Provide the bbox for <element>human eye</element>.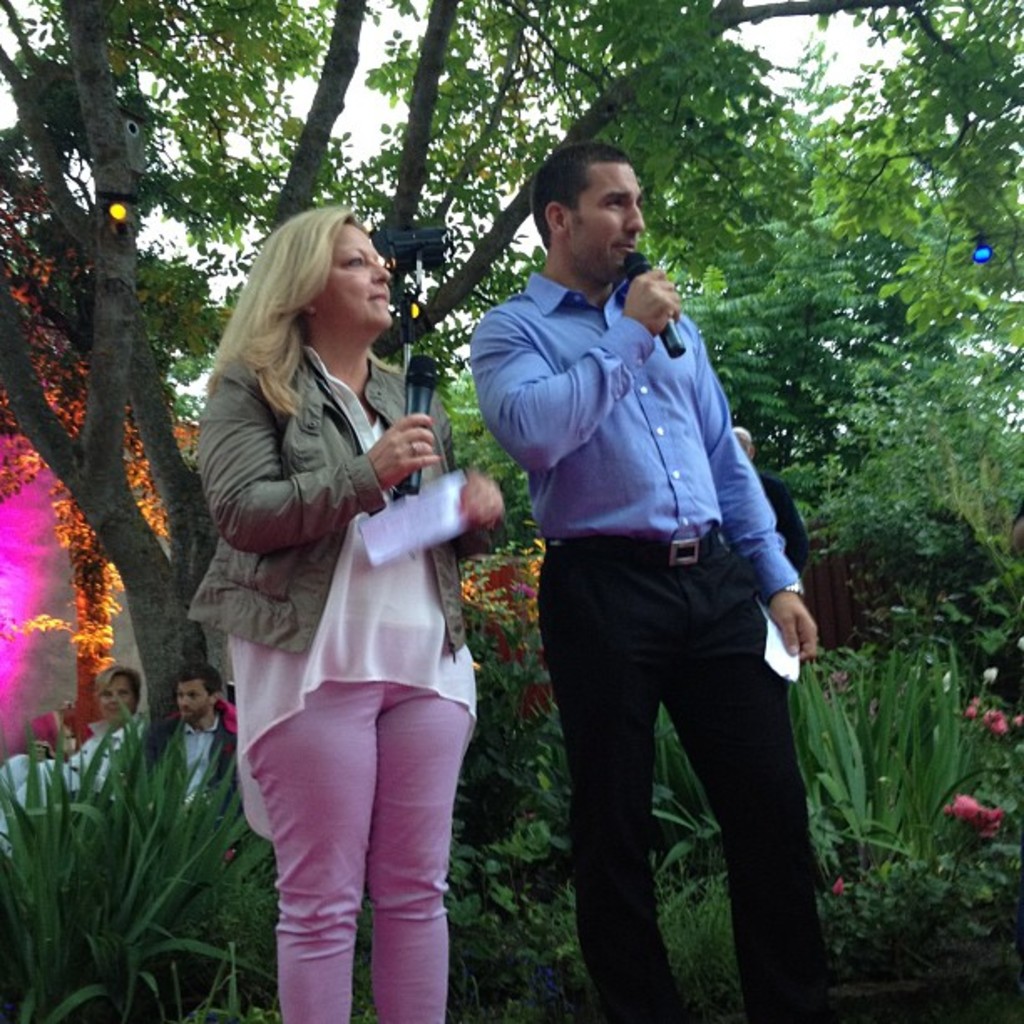
x1=331 y1=253 x2=370 y2=273.
